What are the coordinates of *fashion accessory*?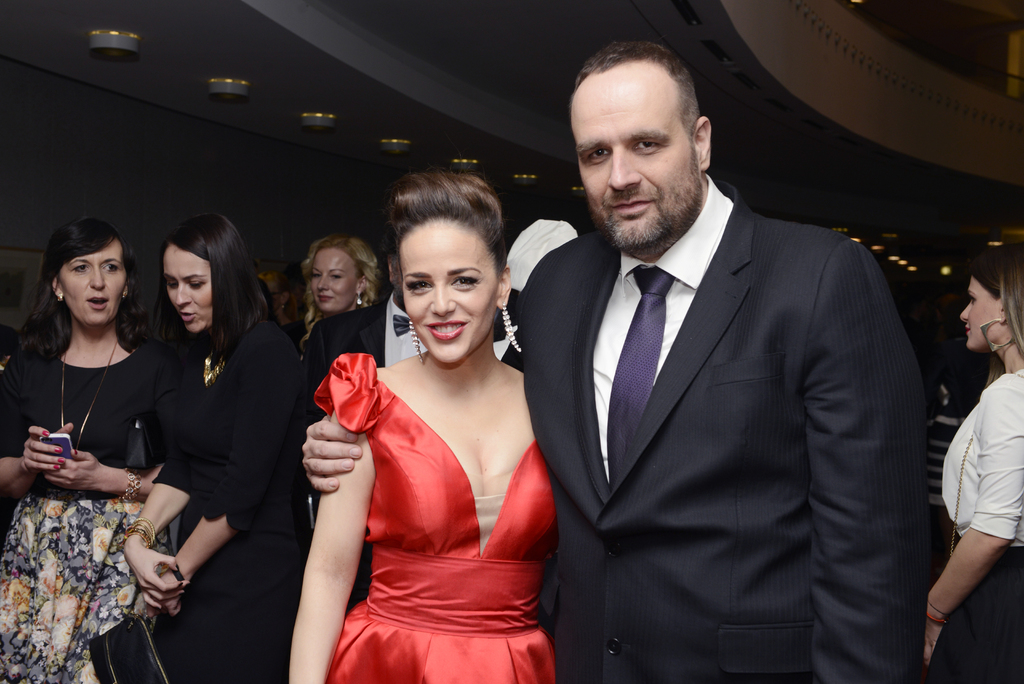
605 266 675 489.
